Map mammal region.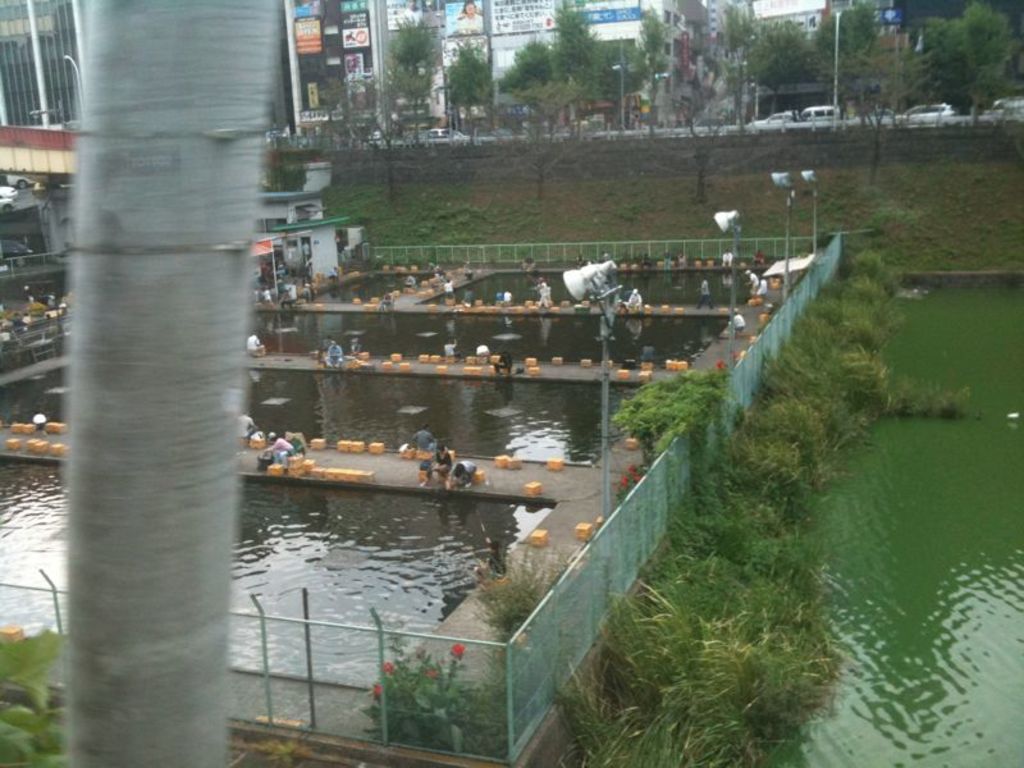
Mapped to box(404, 275, 413, 285).
